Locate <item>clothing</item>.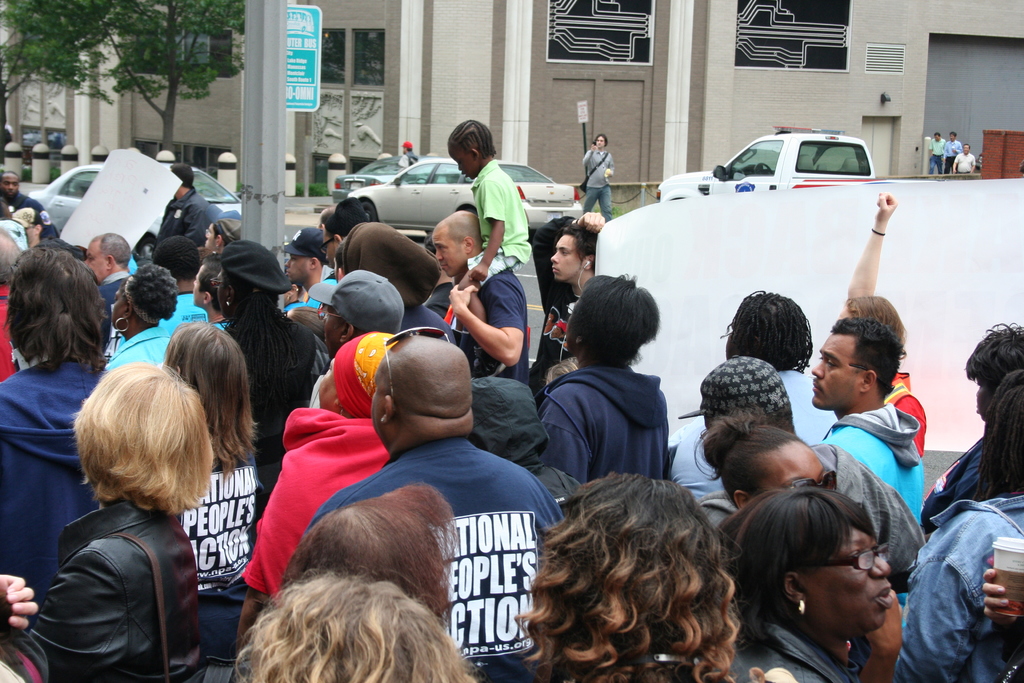
Bounding box: rect(582, 144, 614, 222).
